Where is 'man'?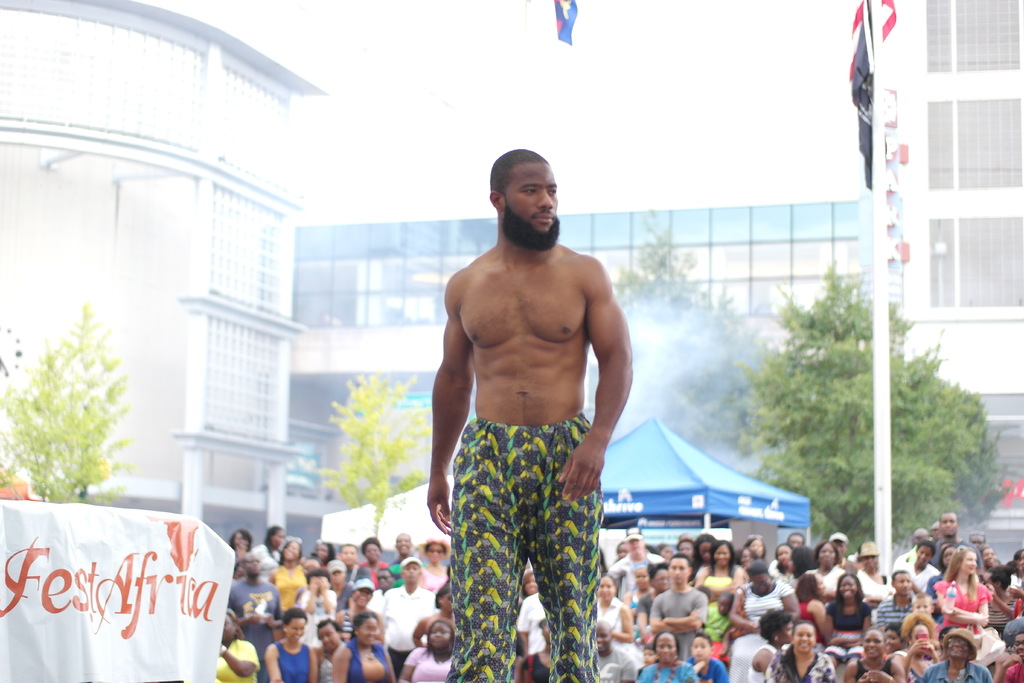
{"left": 907, "top": 627, "right": 988, "bottom": 682}.
